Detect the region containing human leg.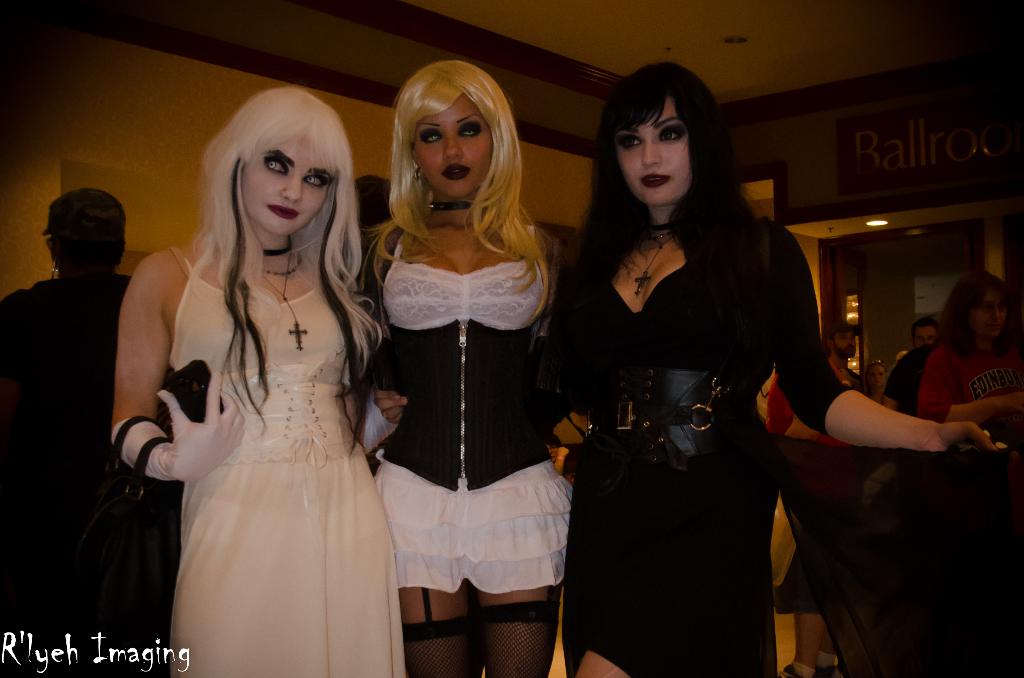
475/565/554/669.
